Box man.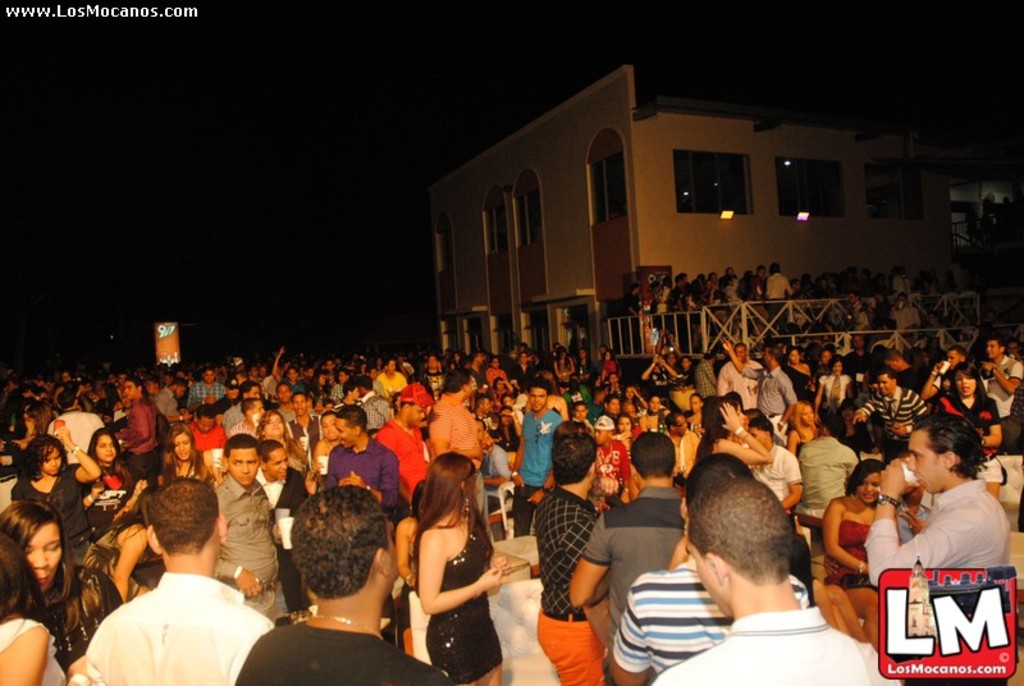
bbox(114, 371, 166, 483).
